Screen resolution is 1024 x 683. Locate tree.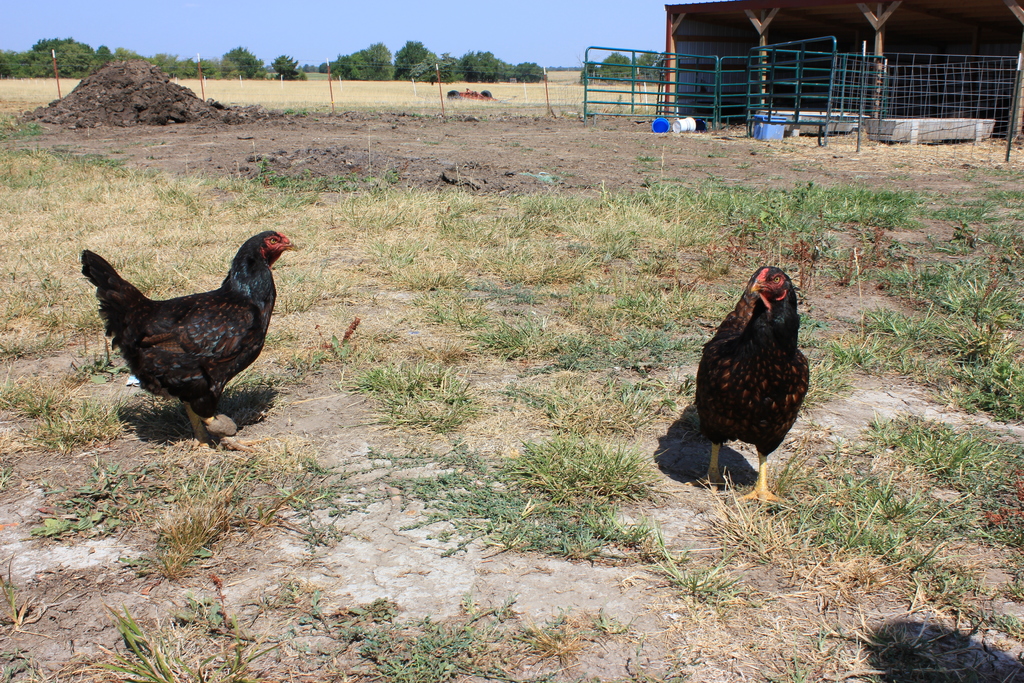
bbox=(600, 52, 640, 79).
